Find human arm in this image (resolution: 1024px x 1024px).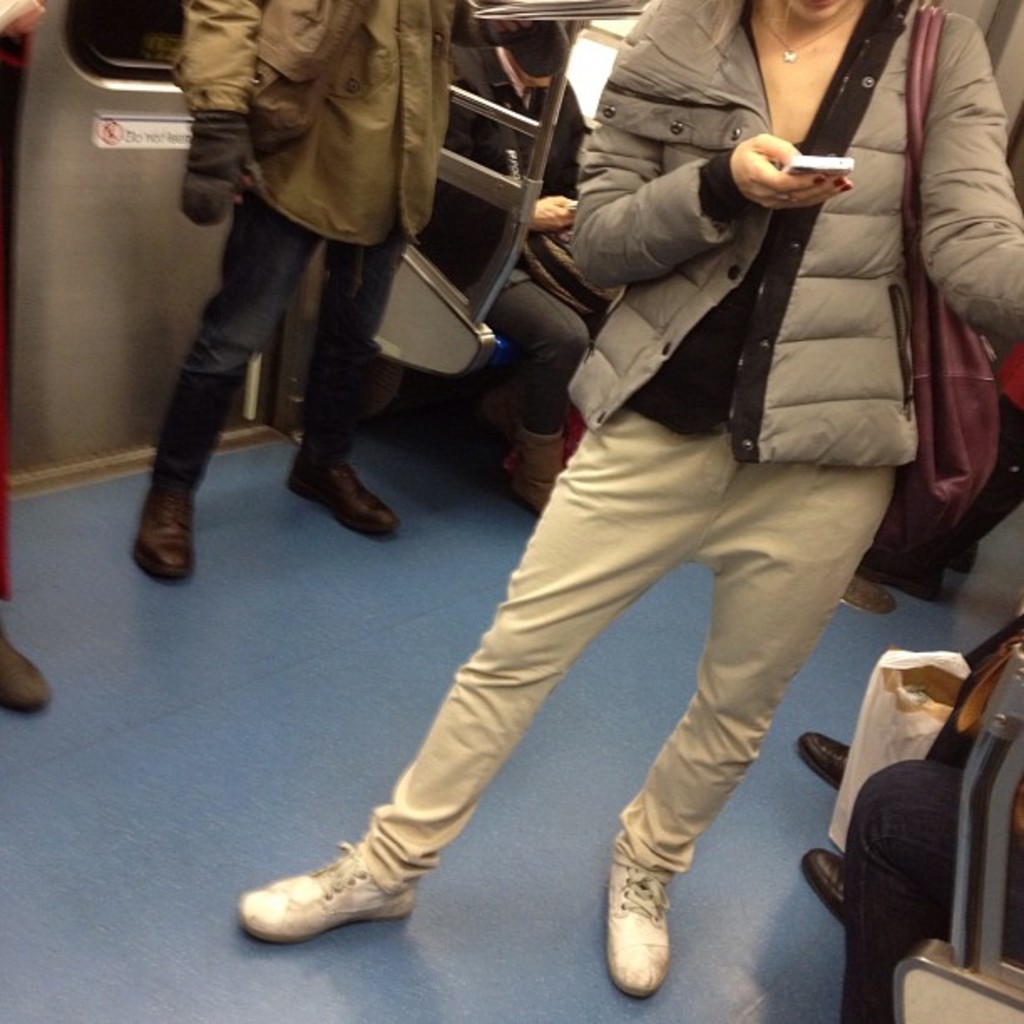
BBox(457, 0, 529, 45).
